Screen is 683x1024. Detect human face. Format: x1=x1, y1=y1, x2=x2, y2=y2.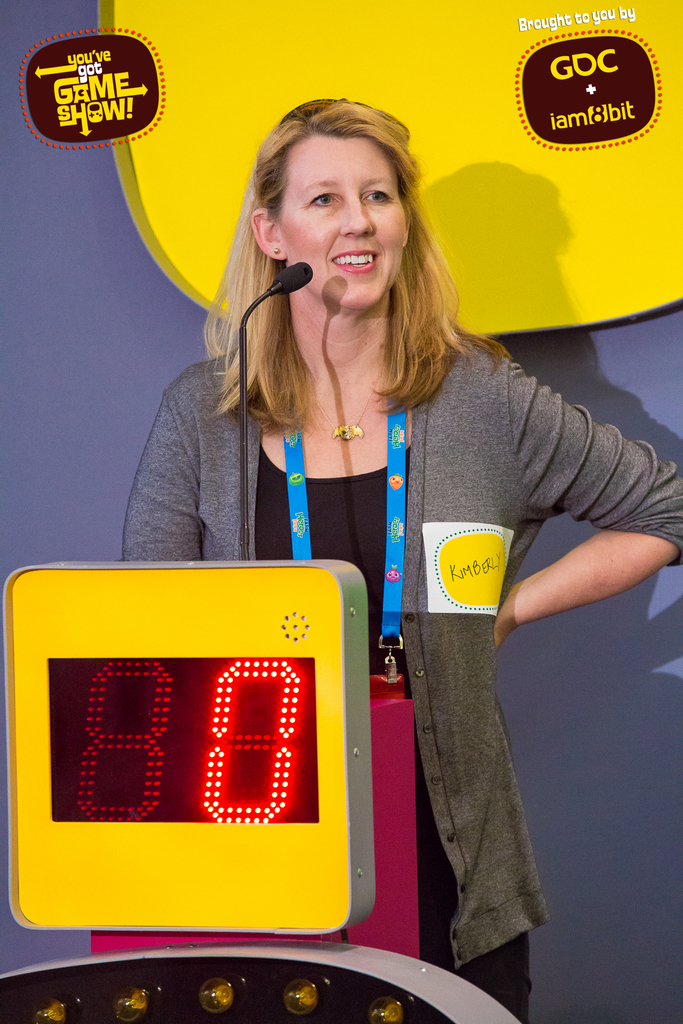
x1=272, y1=139, x2=407, y2=305.
